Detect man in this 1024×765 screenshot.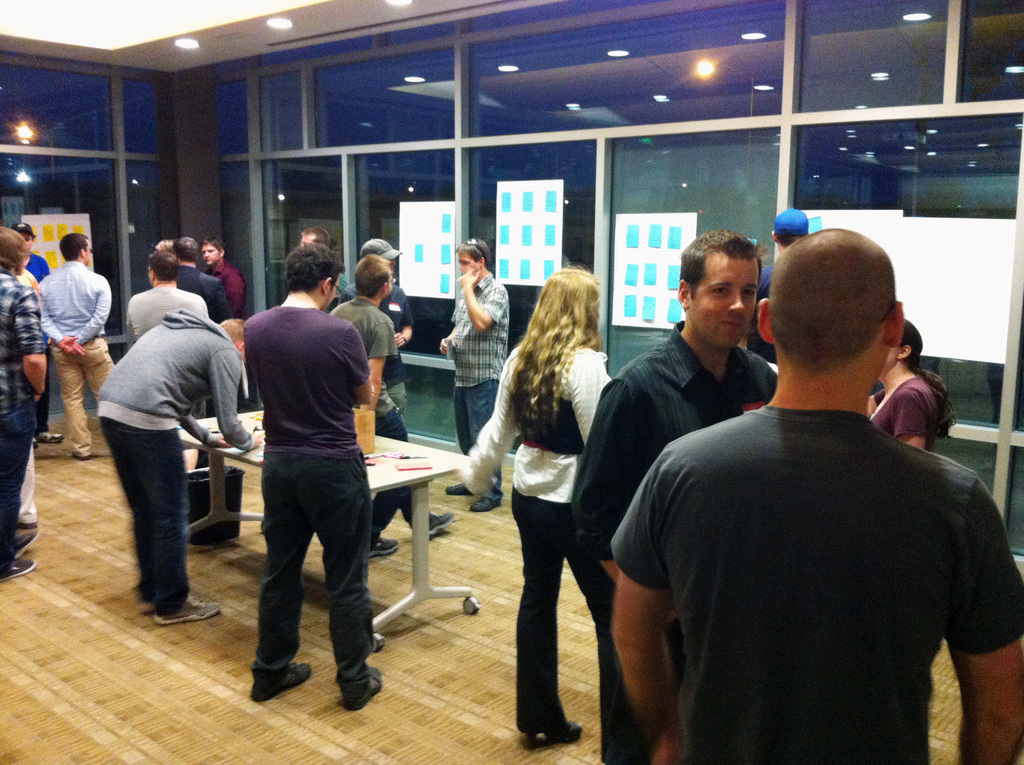
Detection: <region>301, 225, 339, 248</region>.
